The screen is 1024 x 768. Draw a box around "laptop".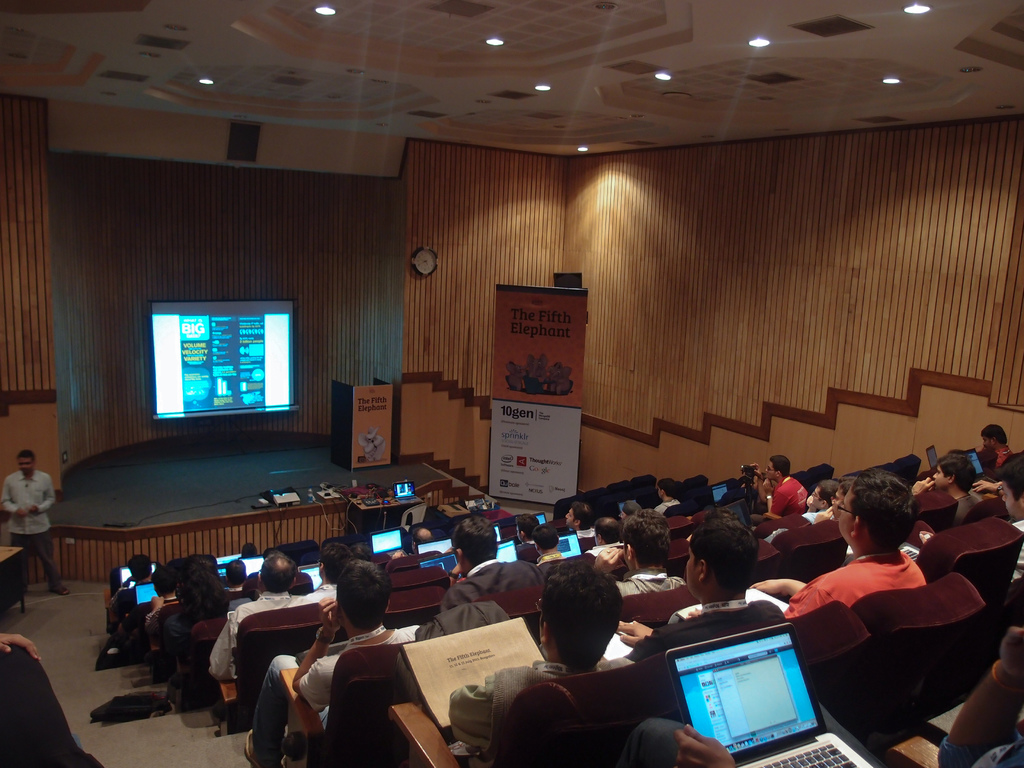
bbox(532, 511, 547, 524).
